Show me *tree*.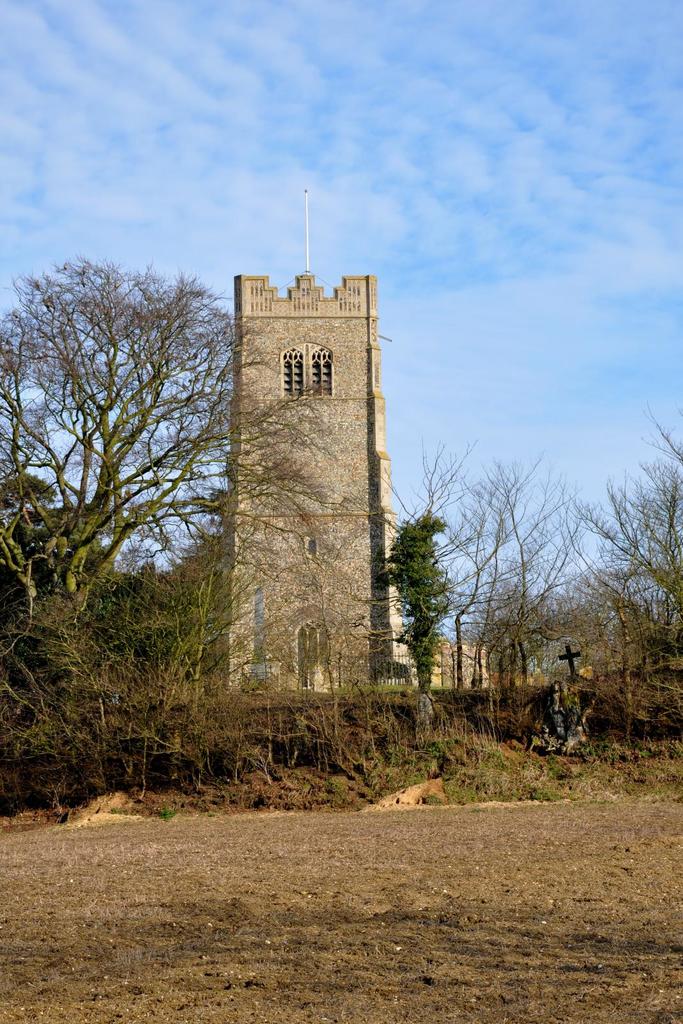
*tree* is here: box=[385, 503, 448, 725].
